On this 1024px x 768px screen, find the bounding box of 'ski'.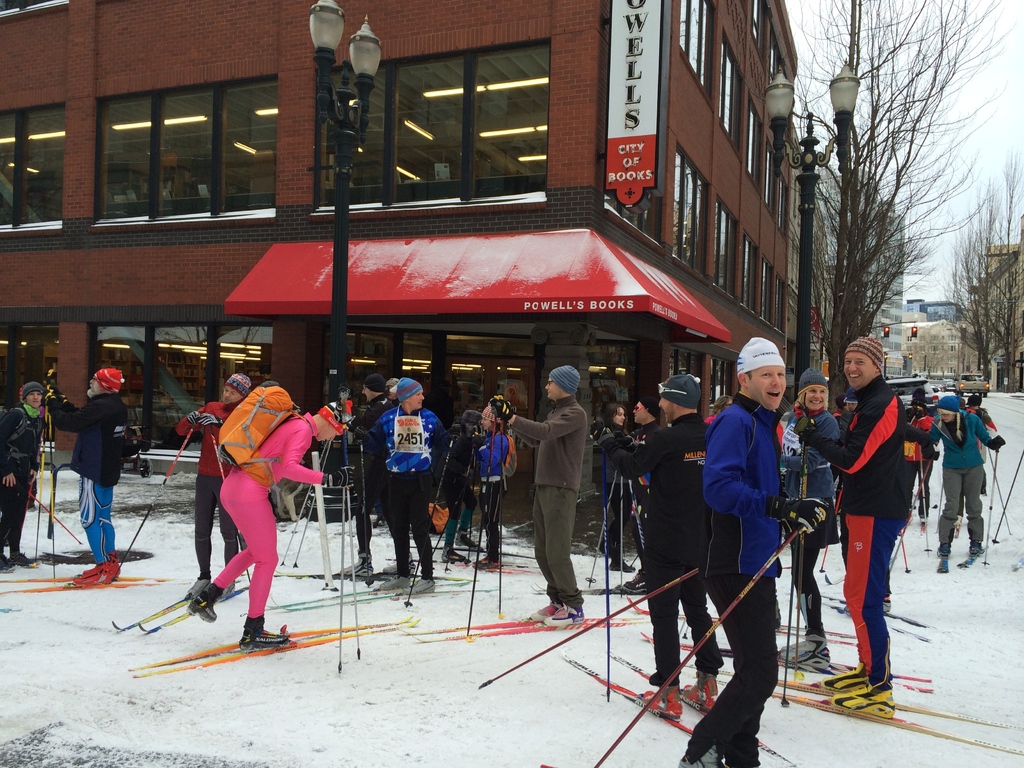
Bounding box: select_region(606, 646, 797, 767).
